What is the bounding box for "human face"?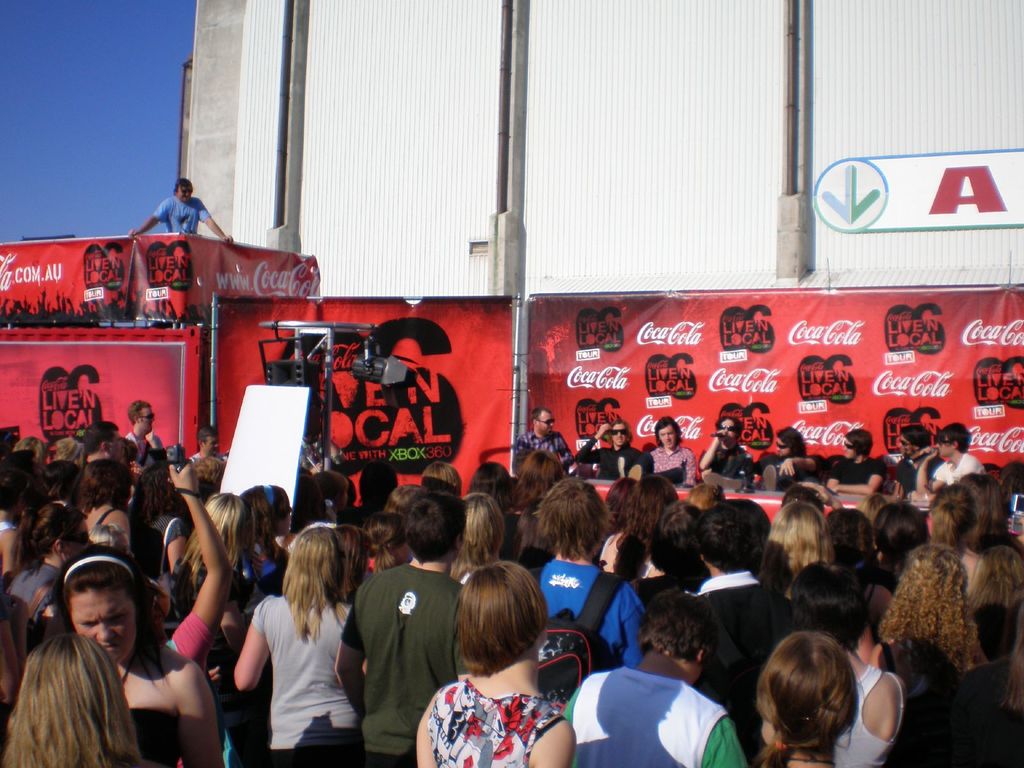
{"x1": 936, "y1": 437, "x2": 954, "y2": 457}.
